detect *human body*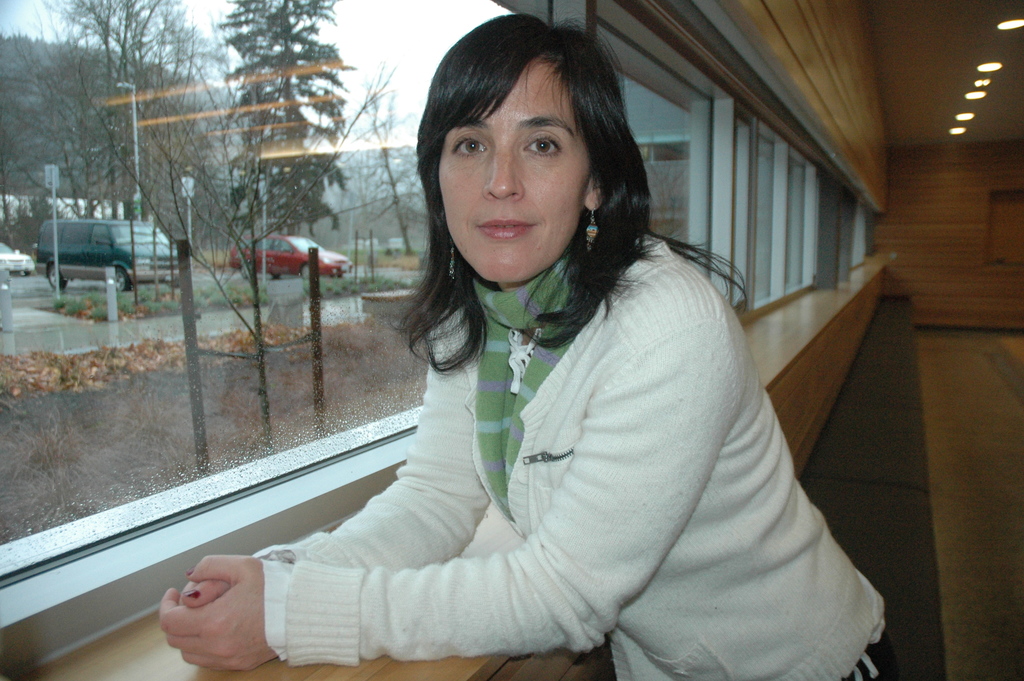
region(232, 25, 880, 680)
